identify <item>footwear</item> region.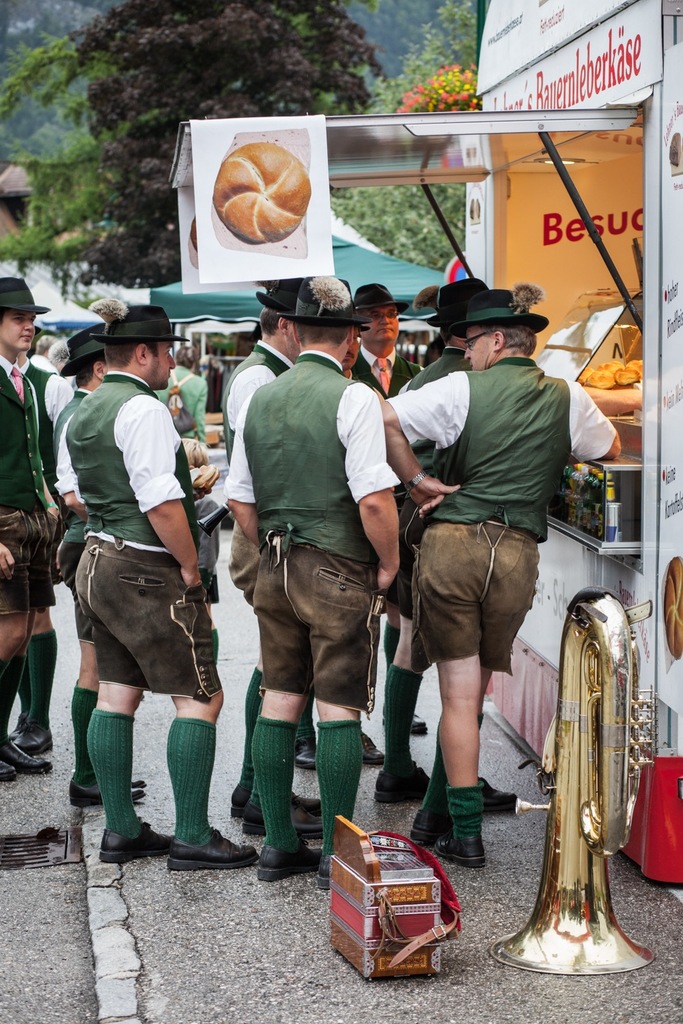
Region: 16, 722, 60, 753.
